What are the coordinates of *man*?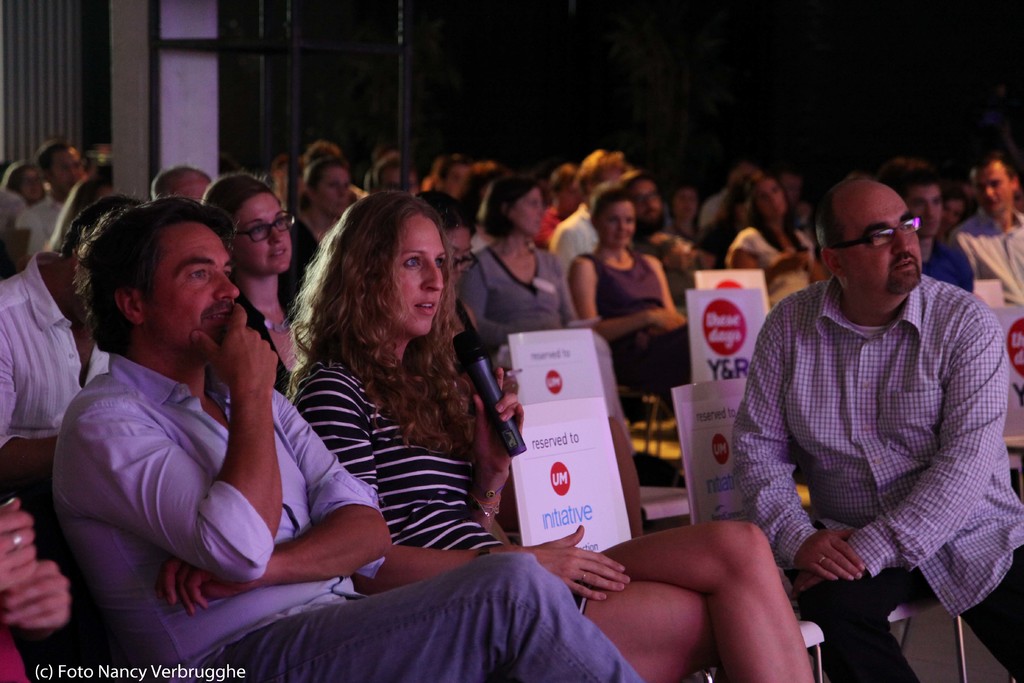
47,197,644,682.
